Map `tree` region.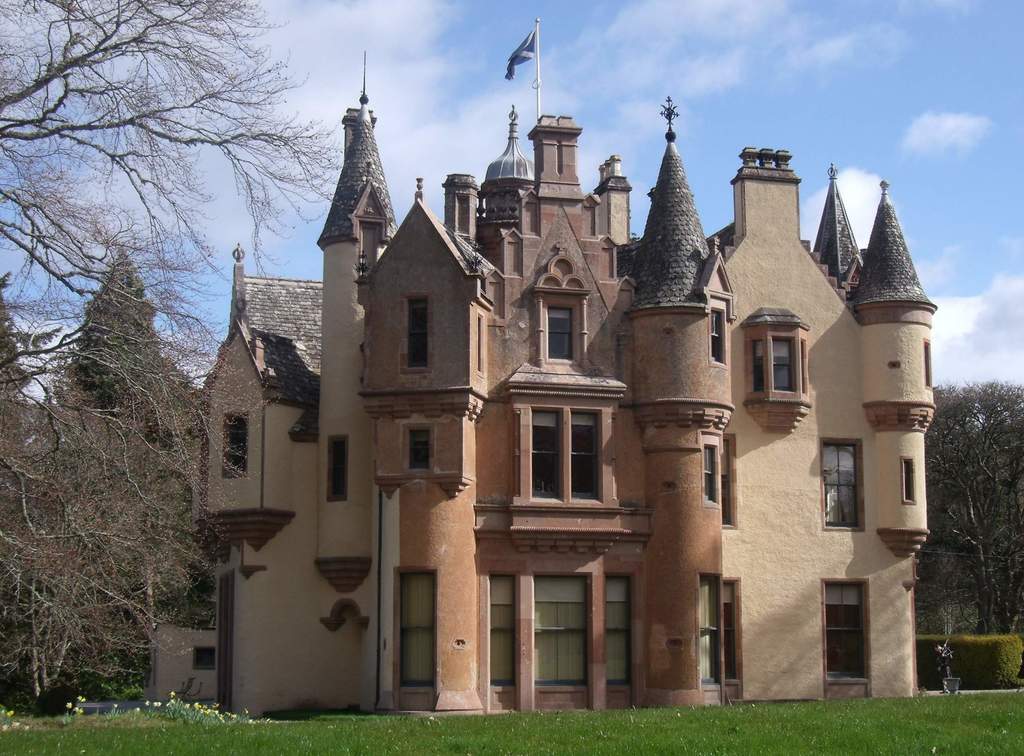
Mapped to (left=61, top=246, right=207, bottom=456).
